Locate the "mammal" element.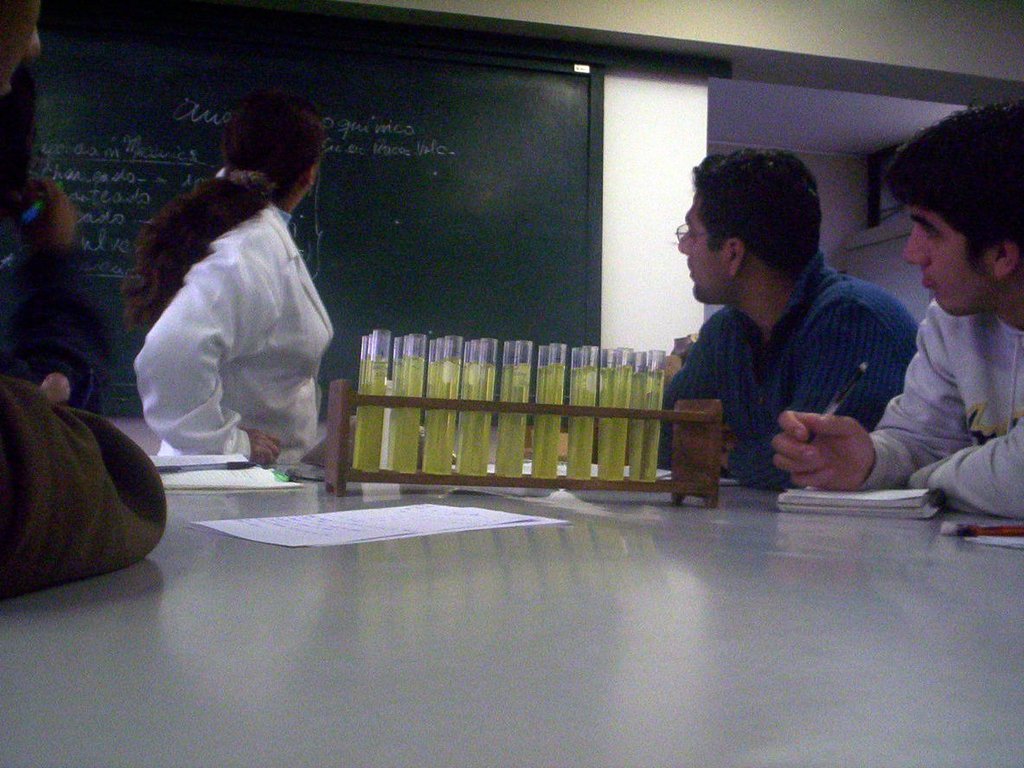
Element bbox: (659, 147, 922, 495).
